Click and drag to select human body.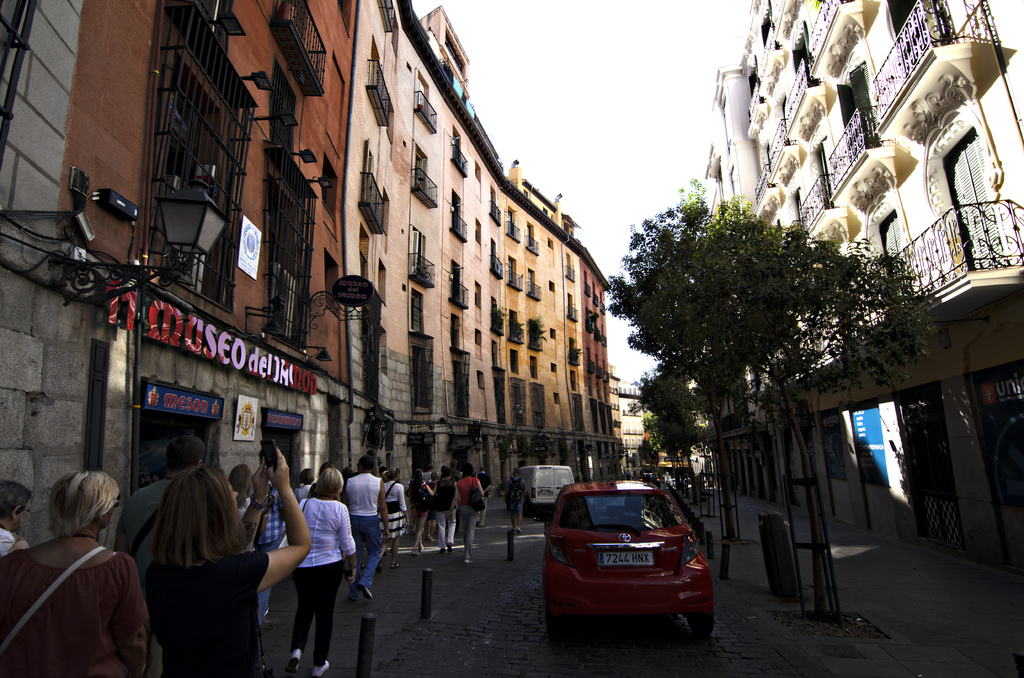
Selection: 342,452,392,596.
